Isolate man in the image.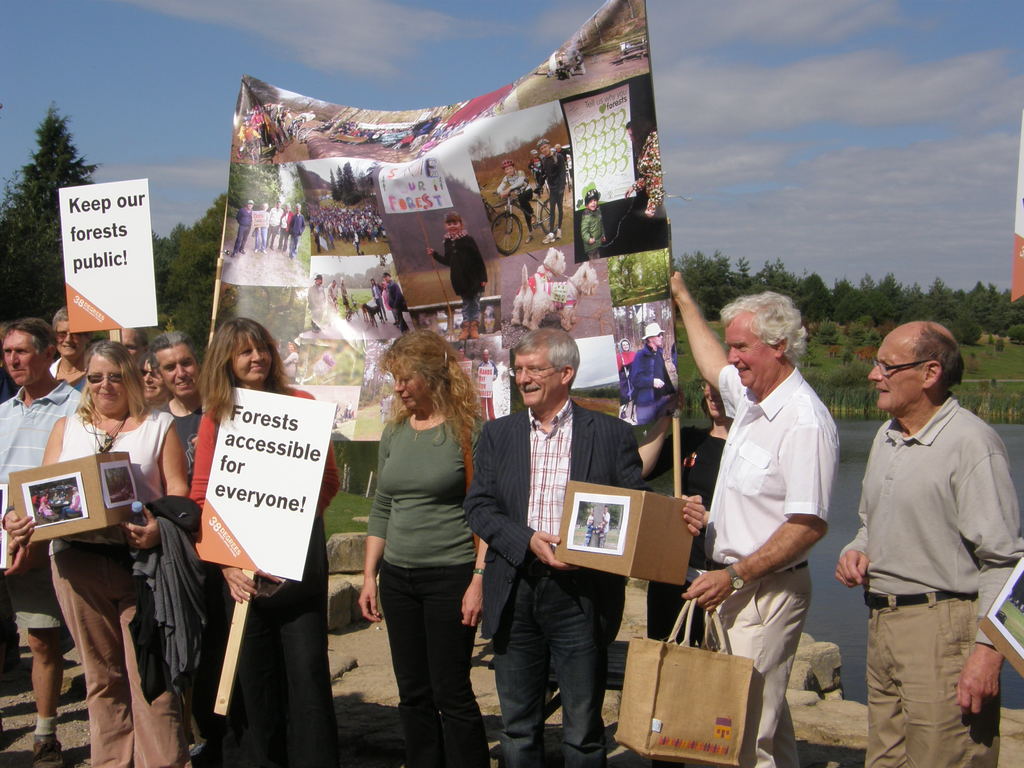
Isolated region: {"x1": 285, "y1": 202, "x2": 307, "y2": 260}.
